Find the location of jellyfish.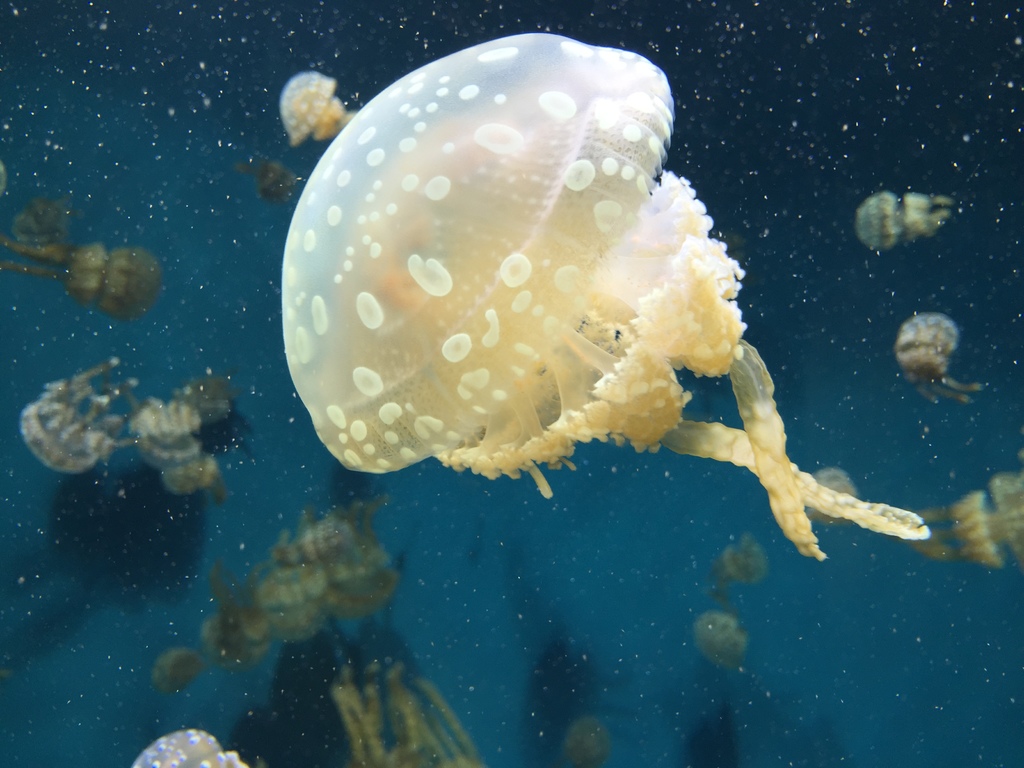
Location: [x1=127, y1=401, x2=216, y2=495].
